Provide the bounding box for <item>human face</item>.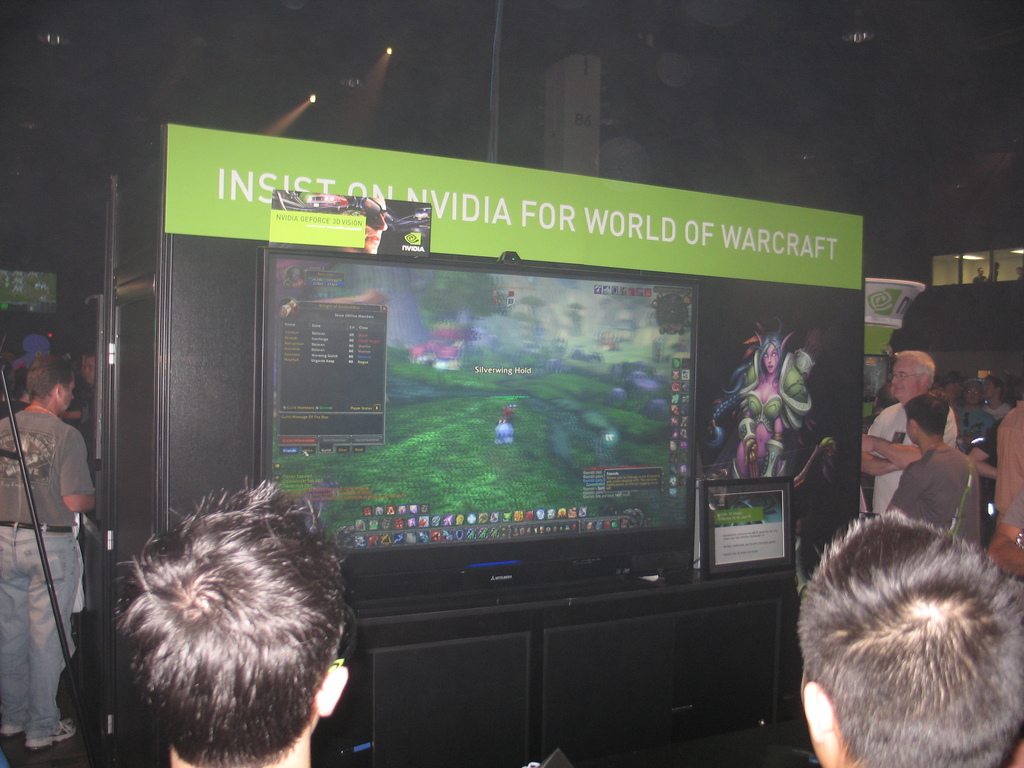
{"x1": 968, "y1": 388, "x2": 984, "y2": 403}.
